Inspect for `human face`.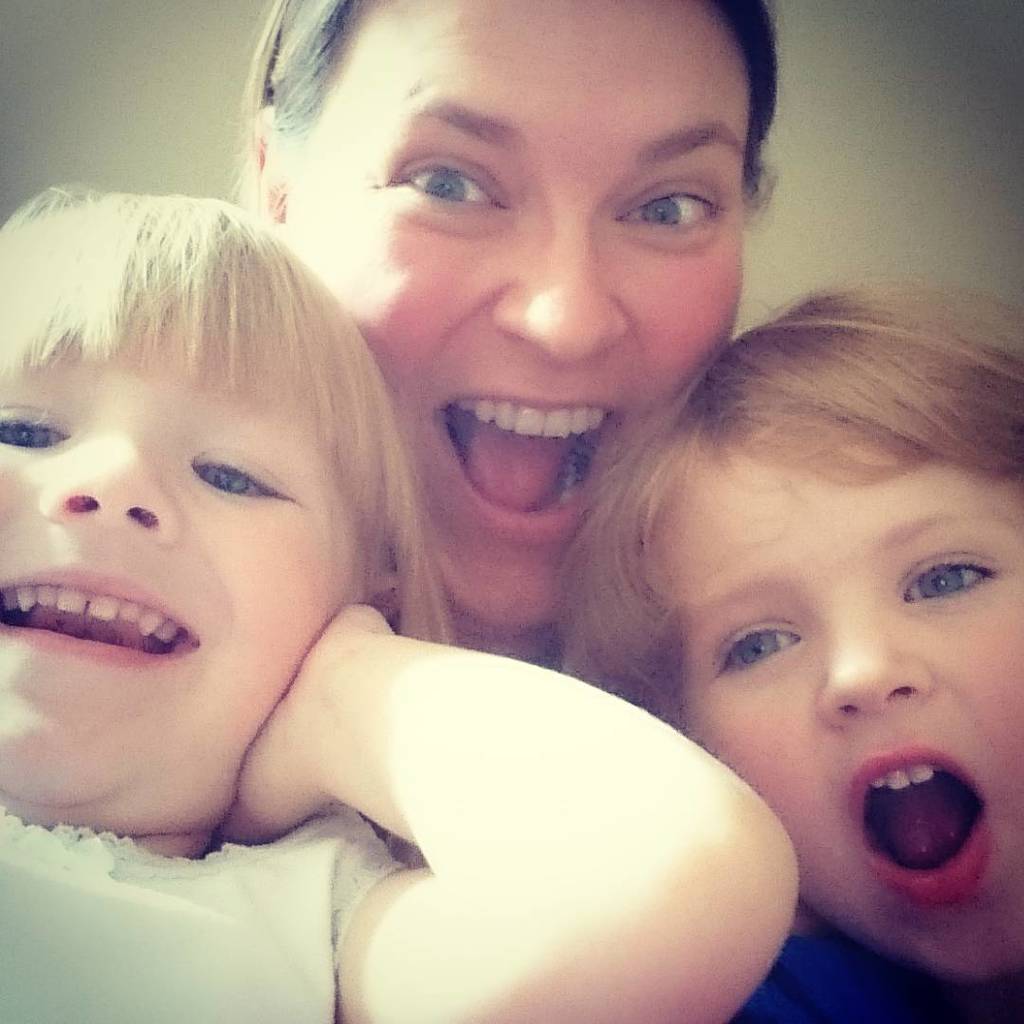
Inspection: detection(296, 0, 748, 630).
